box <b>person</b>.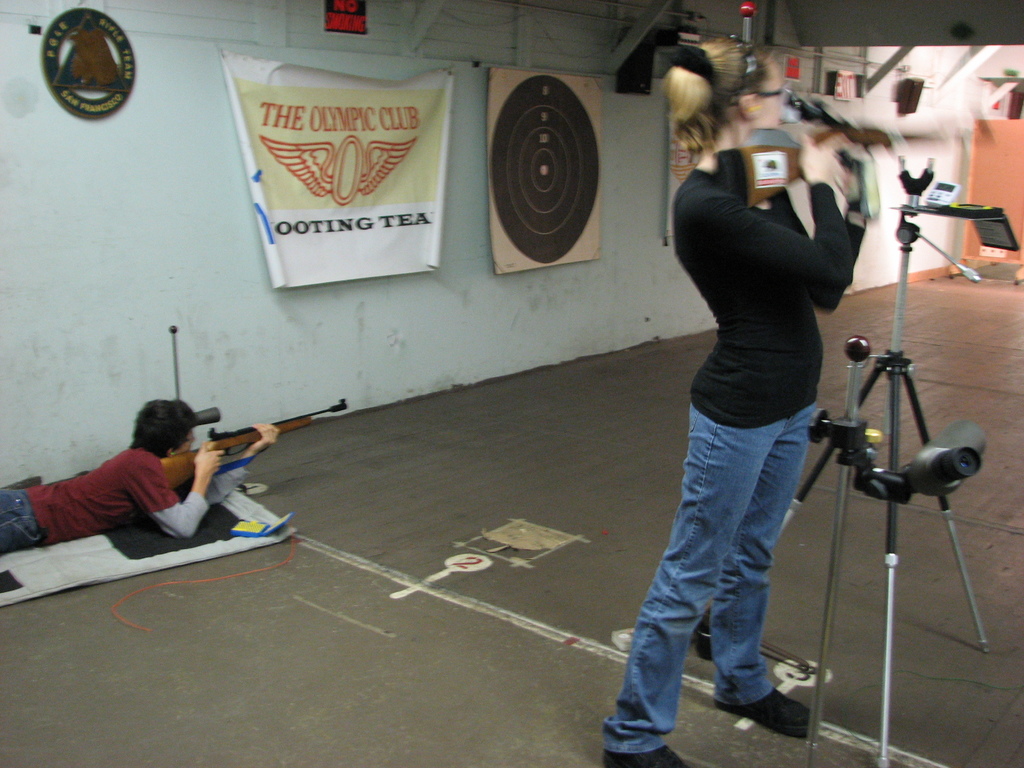
<box>0,399,286,557</box>.
